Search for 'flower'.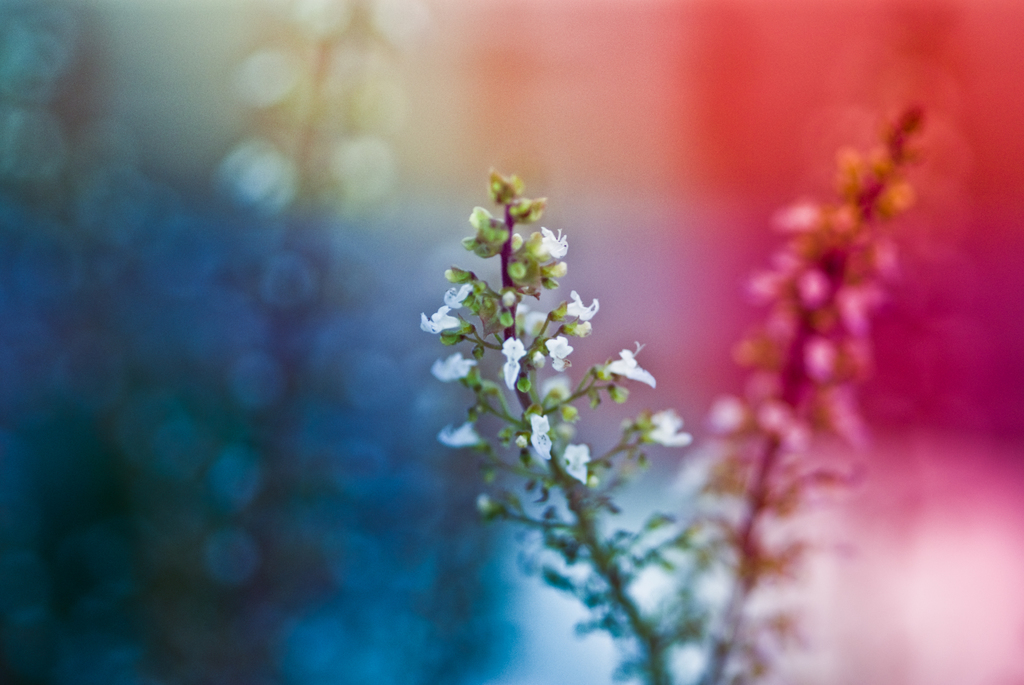
Found at <region>440, 286, 471, 309</region>.
